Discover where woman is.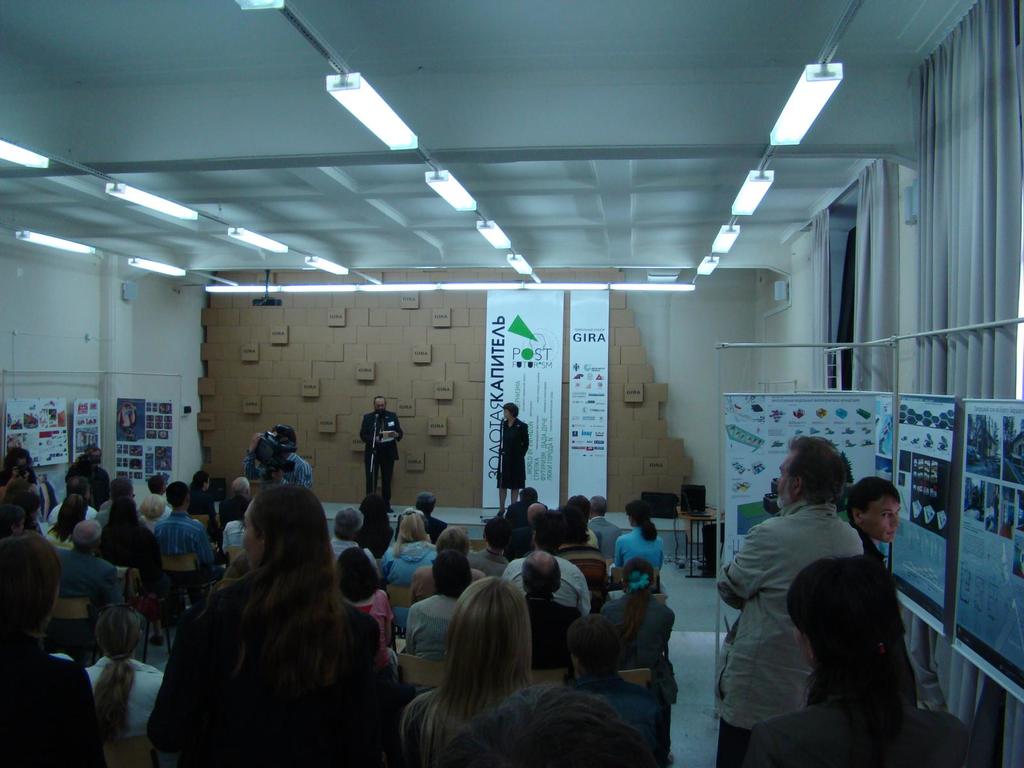
Discovered at x1=148 y1=470 x2=408 y2=764.
